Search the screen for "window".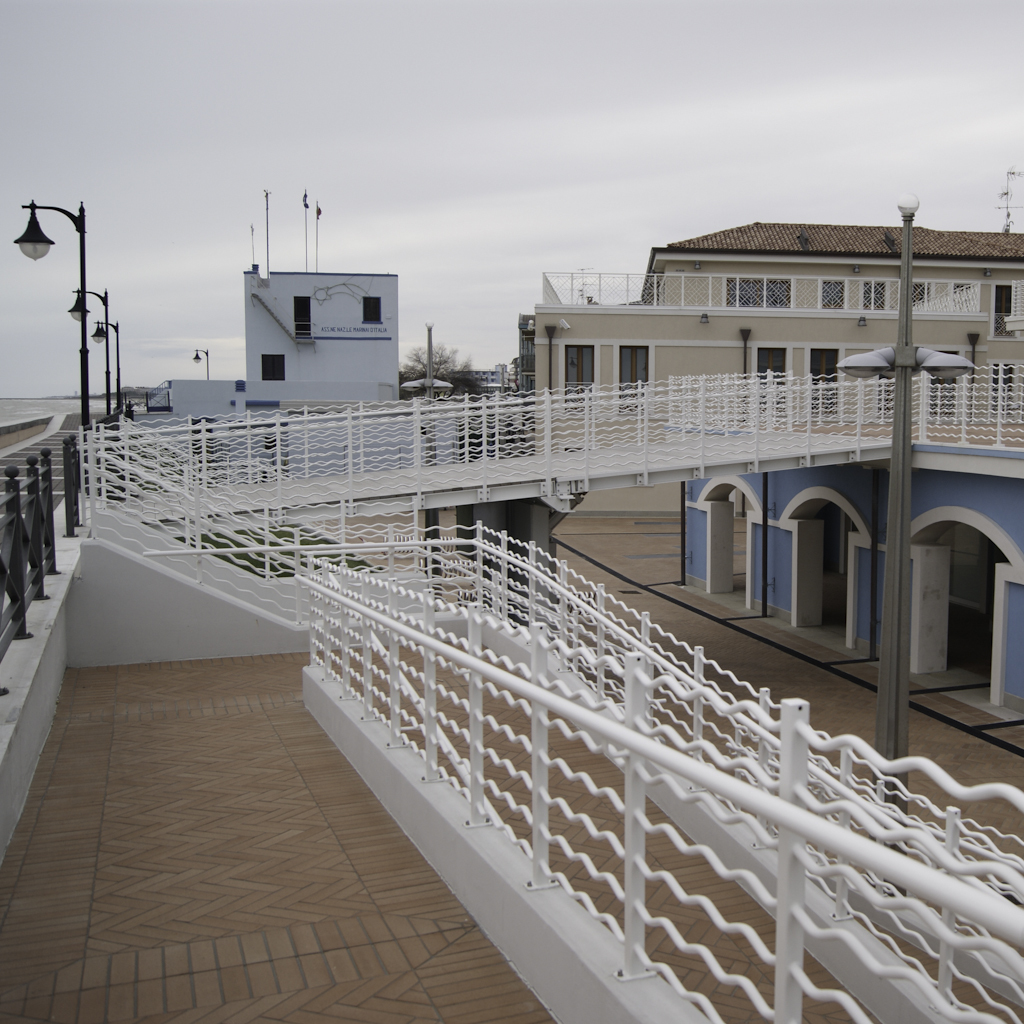
Found at [x1=758, y1=350, x2=789, y2=391].
